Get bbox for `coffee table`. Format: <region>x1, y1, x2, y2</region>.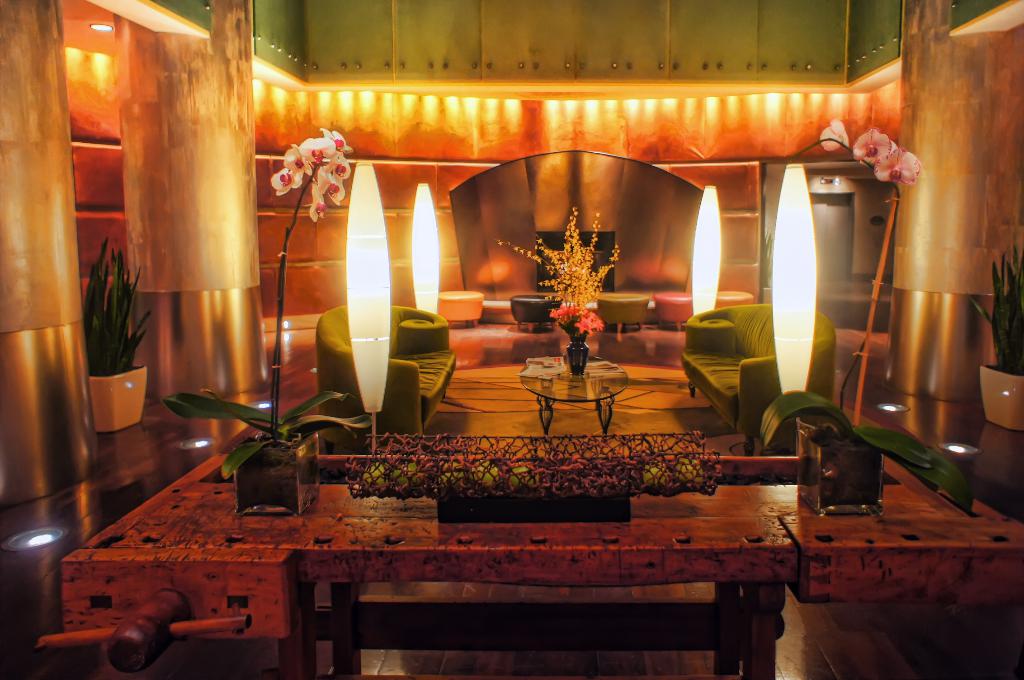
<region>515, 347, 643, 413</region>.
